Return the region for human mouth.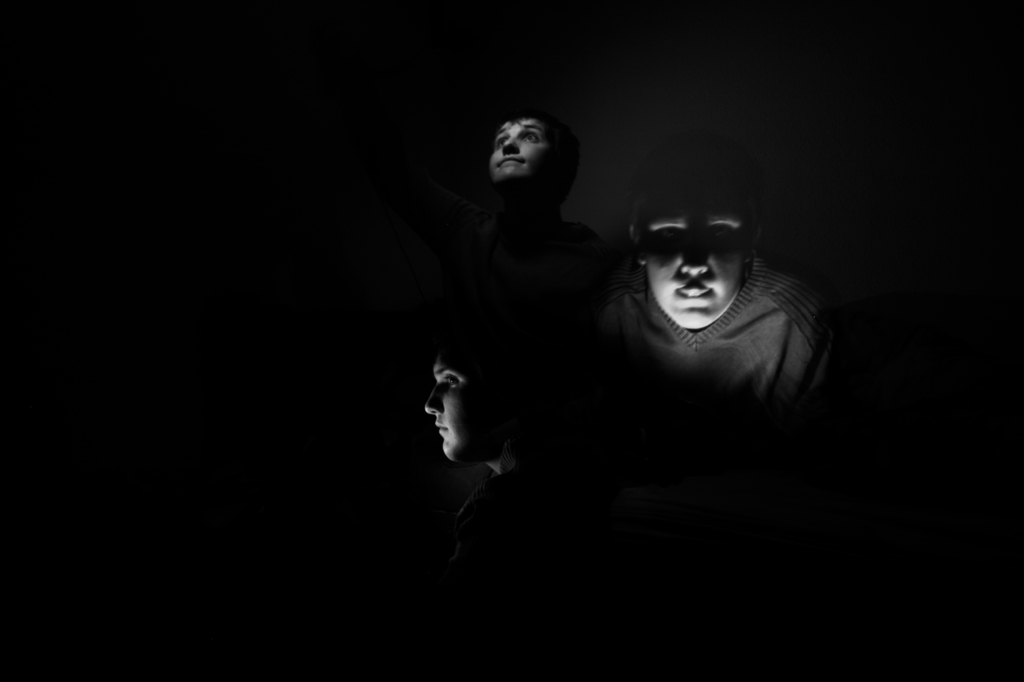
BBox(493, 154, 531, 167).
